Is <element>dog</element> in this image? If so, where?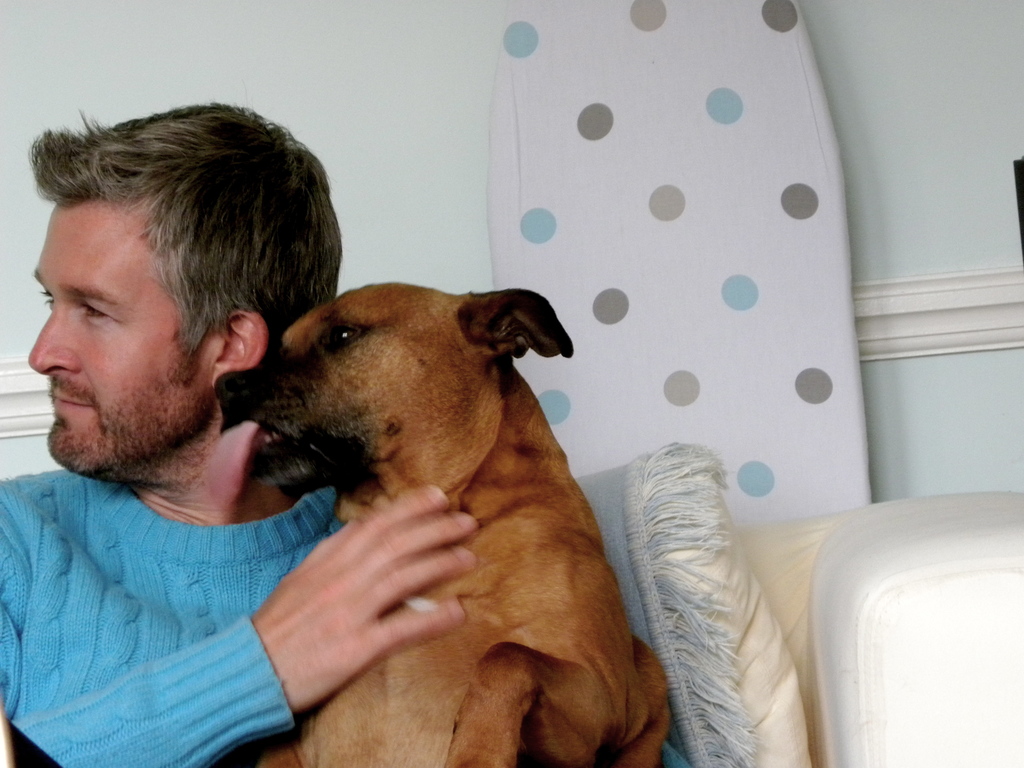
Yes, at bbox=(247, 283, 673, 767).
